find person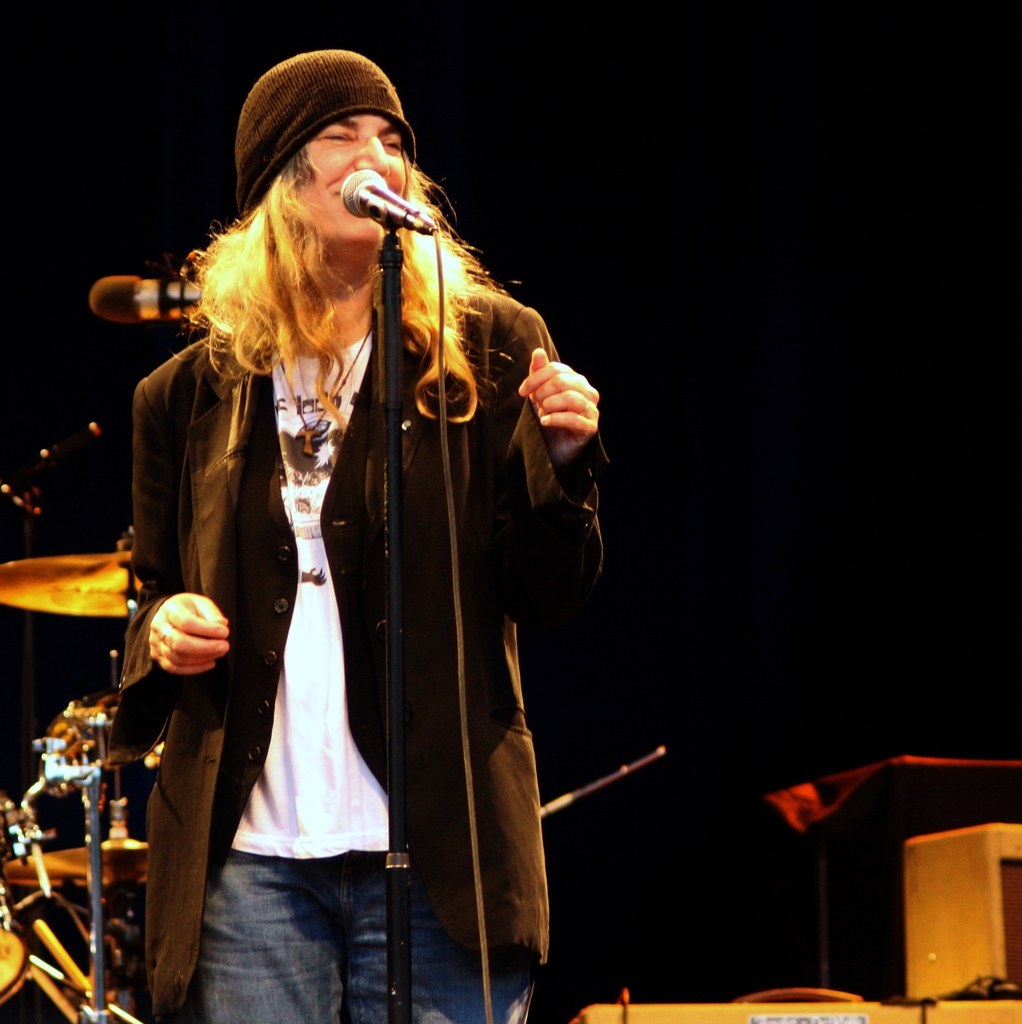
93:54:597:1007
